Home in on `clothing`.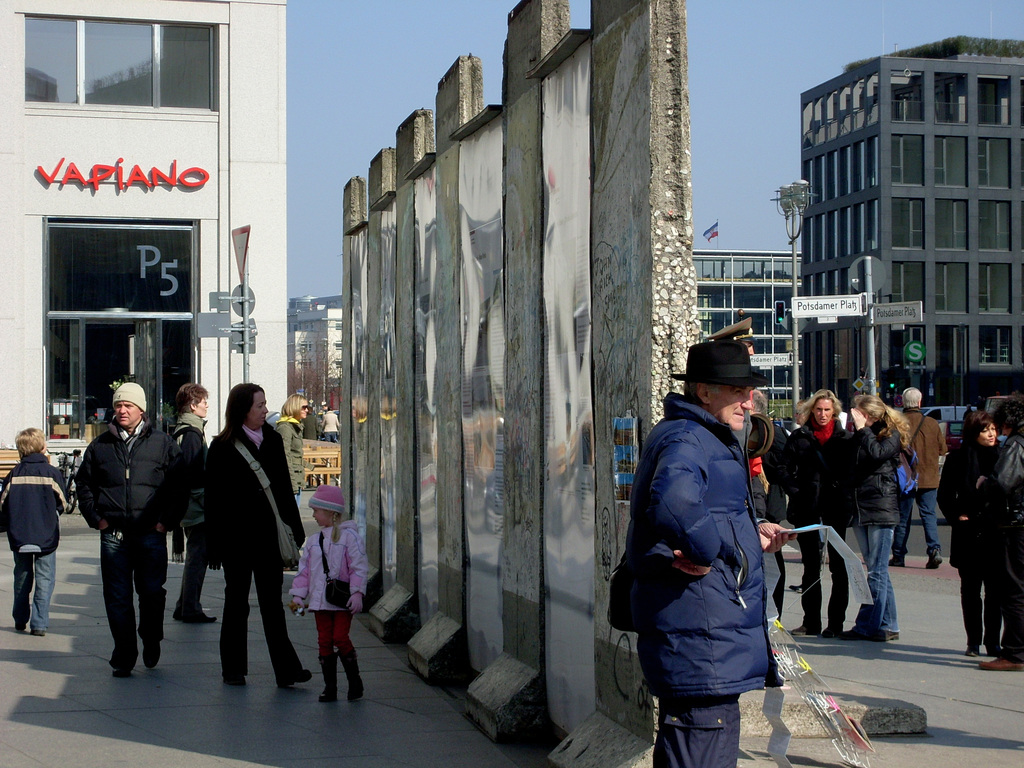
Homed in at crop(968, 431, 1023, 671).
